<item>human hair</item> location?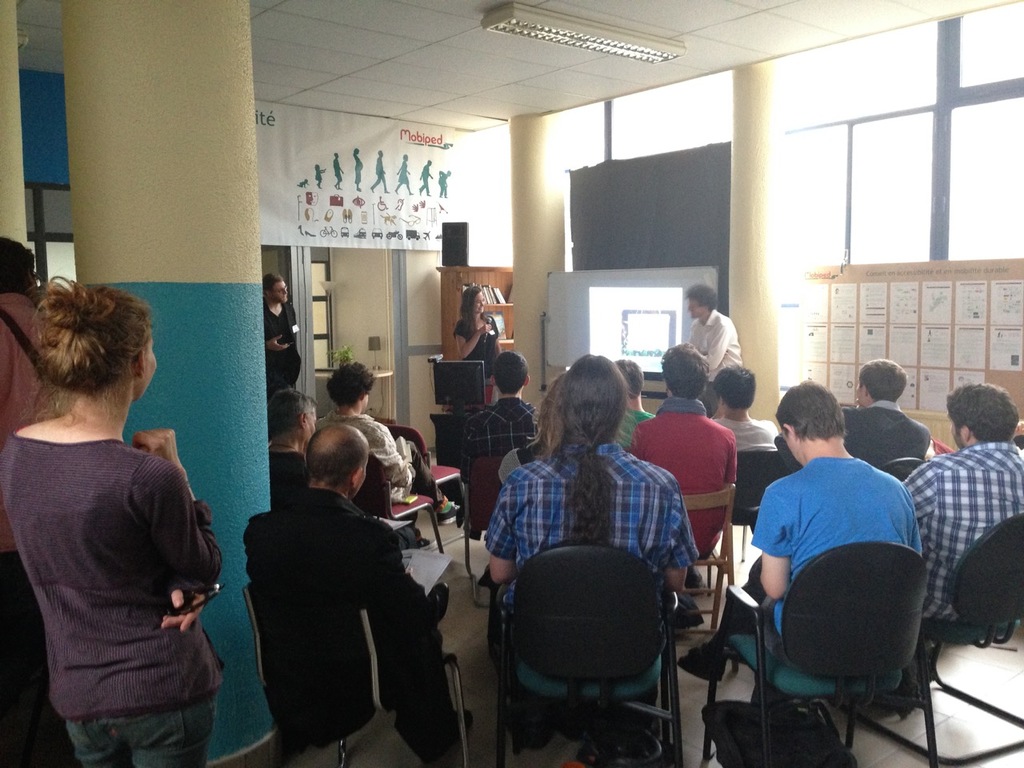
<region>0, 232, 37, 294</region>
